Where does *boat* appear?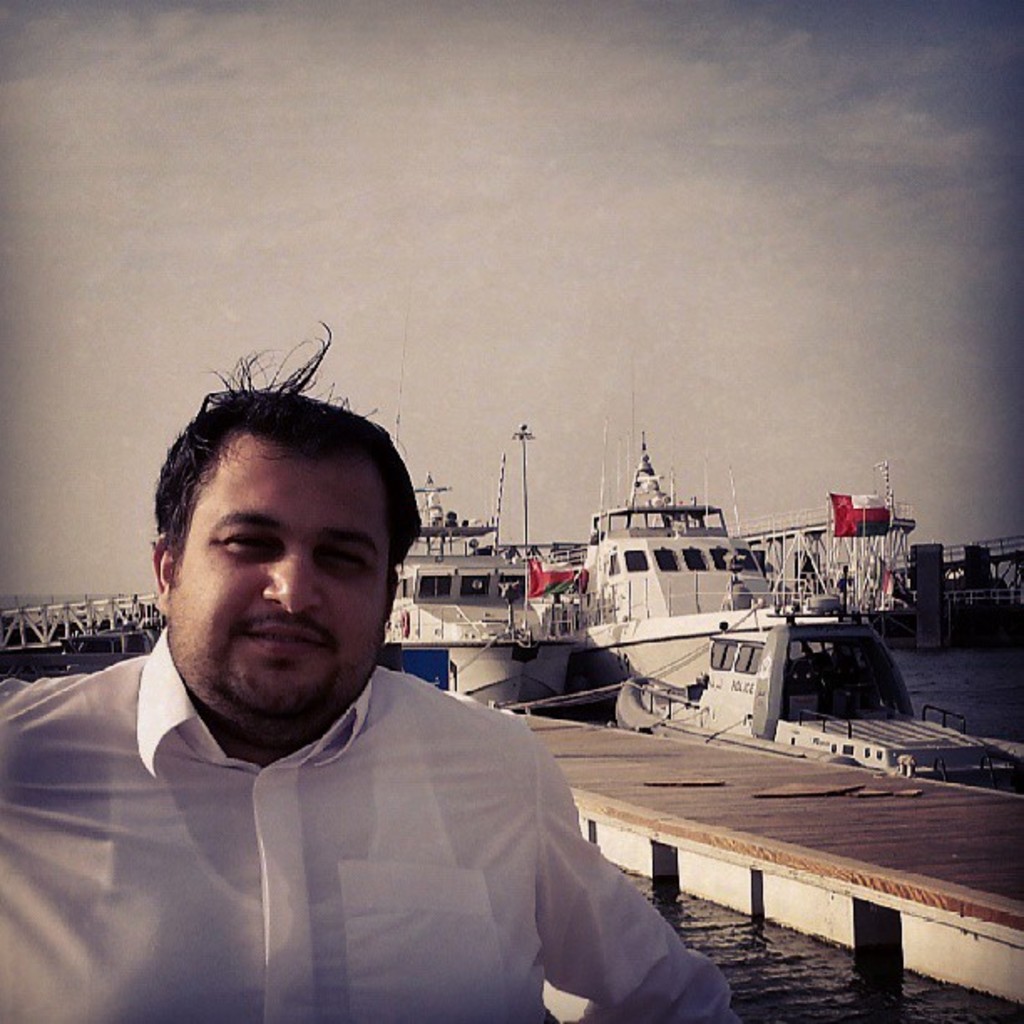
Appears at bbox=(376, 475, 587, 714).
